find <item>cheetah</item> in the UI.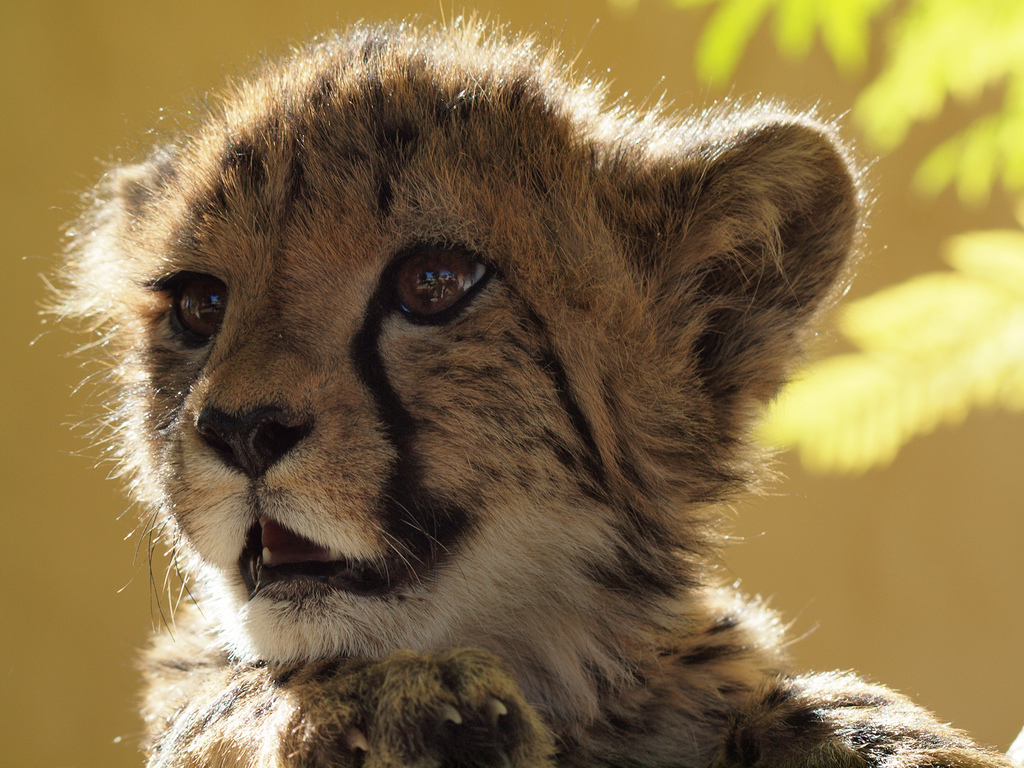
UI element at rect(31, 6, 1019, 767).
